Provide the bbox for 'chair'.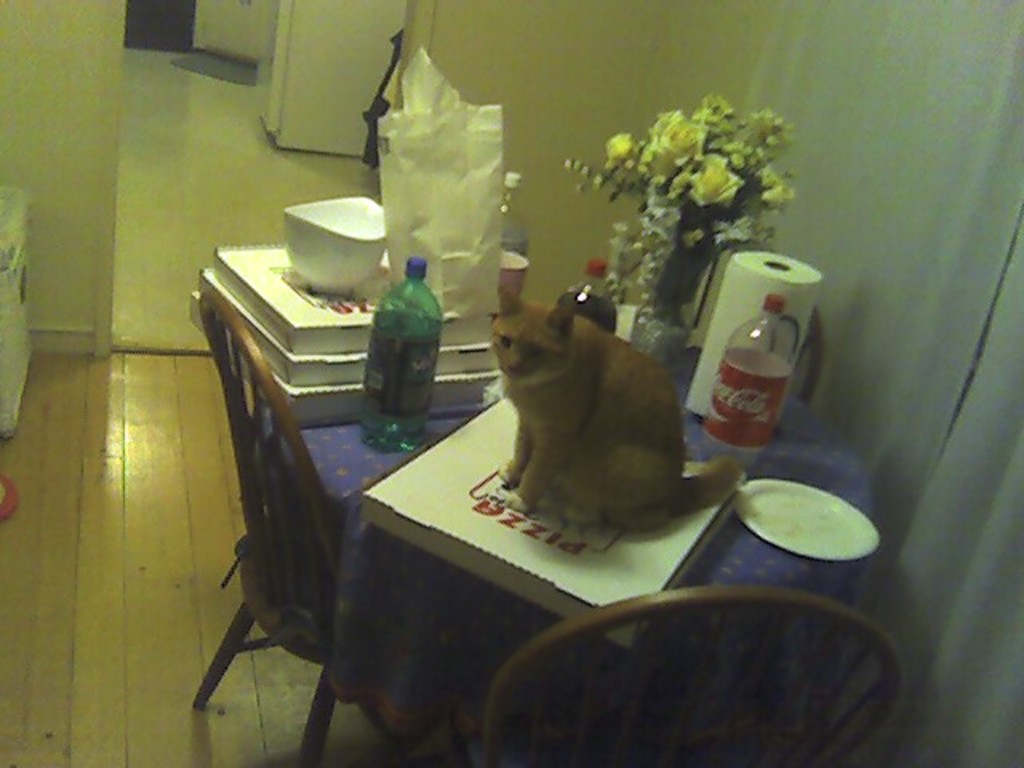
x1=189, y1=291, x2=347, y2=766.
